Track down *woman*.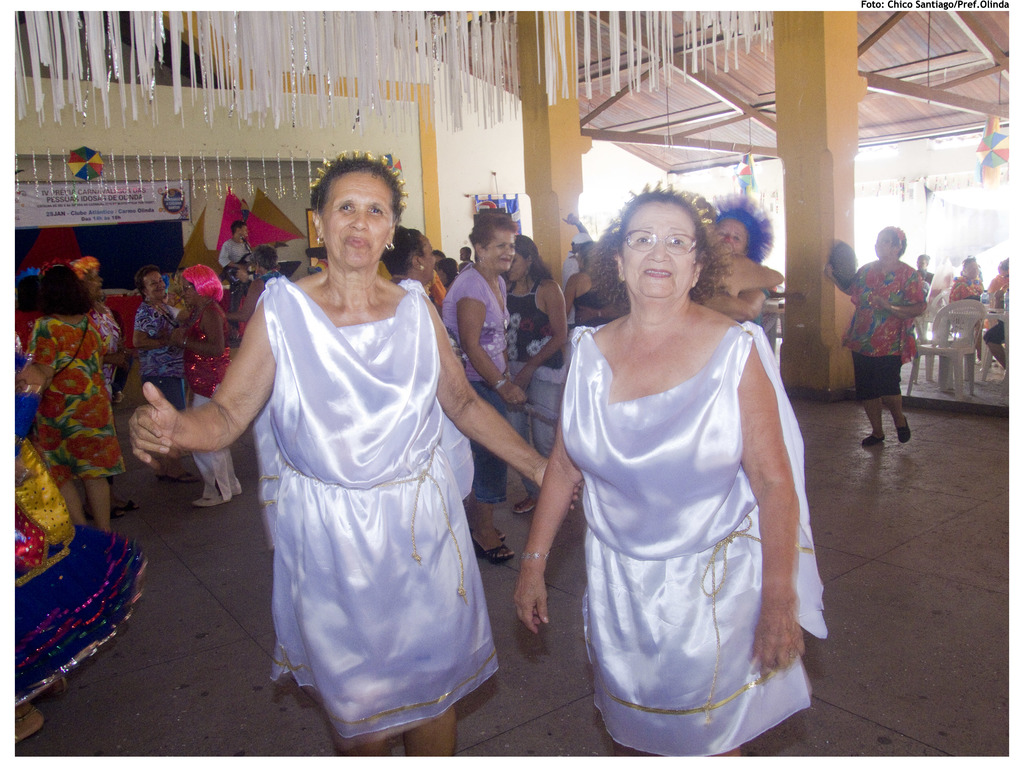
Tracked to Rect(170, 265, 249, 509).
